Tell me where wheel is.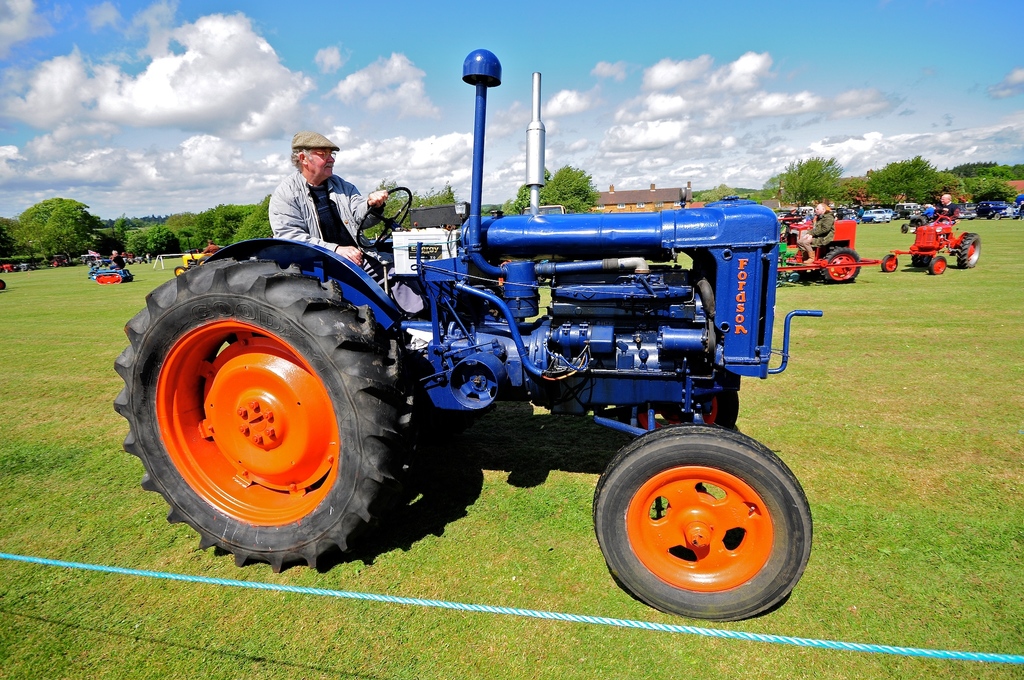
wheel is at (595,423,817,620).
